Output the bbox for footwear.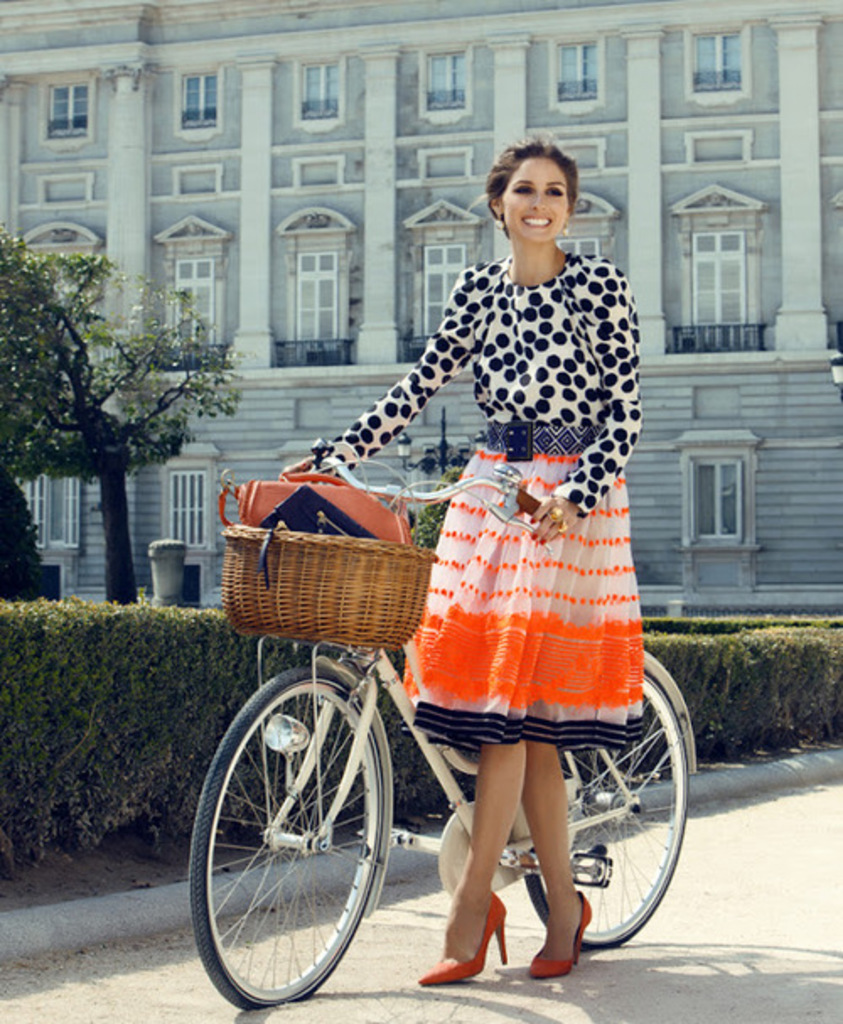
select_region(418, 886, 509, 984).
